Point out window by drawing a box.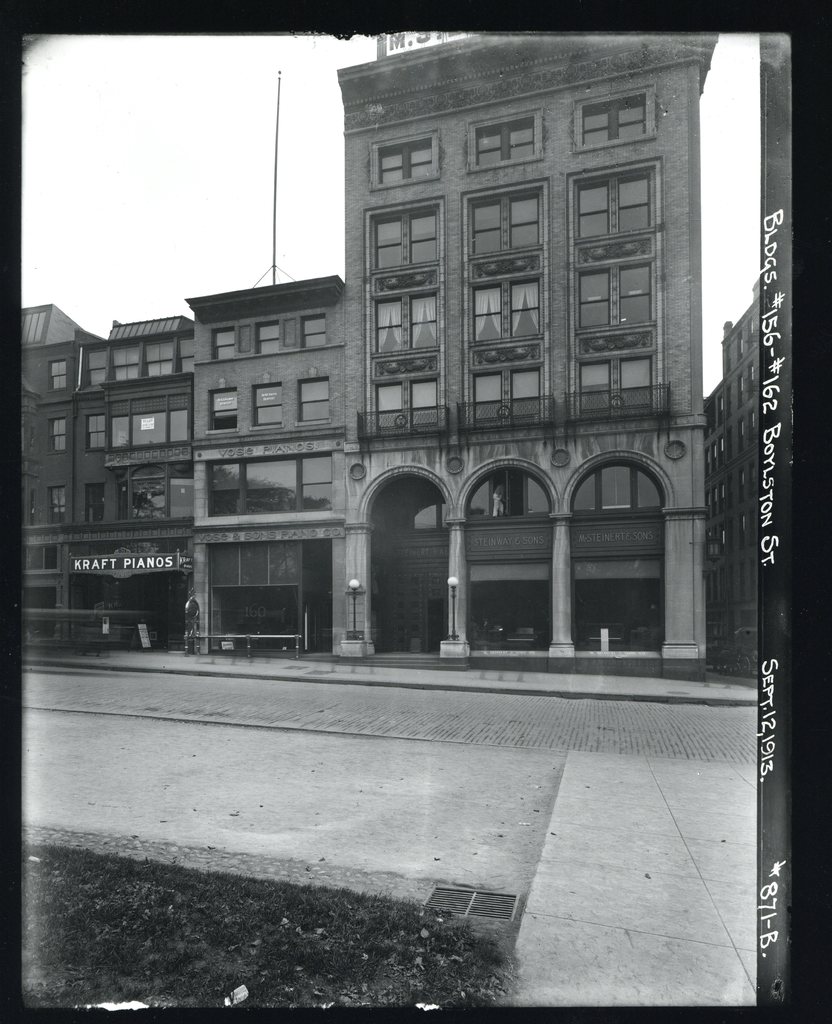
BBox(377, 378, 435, 435).
